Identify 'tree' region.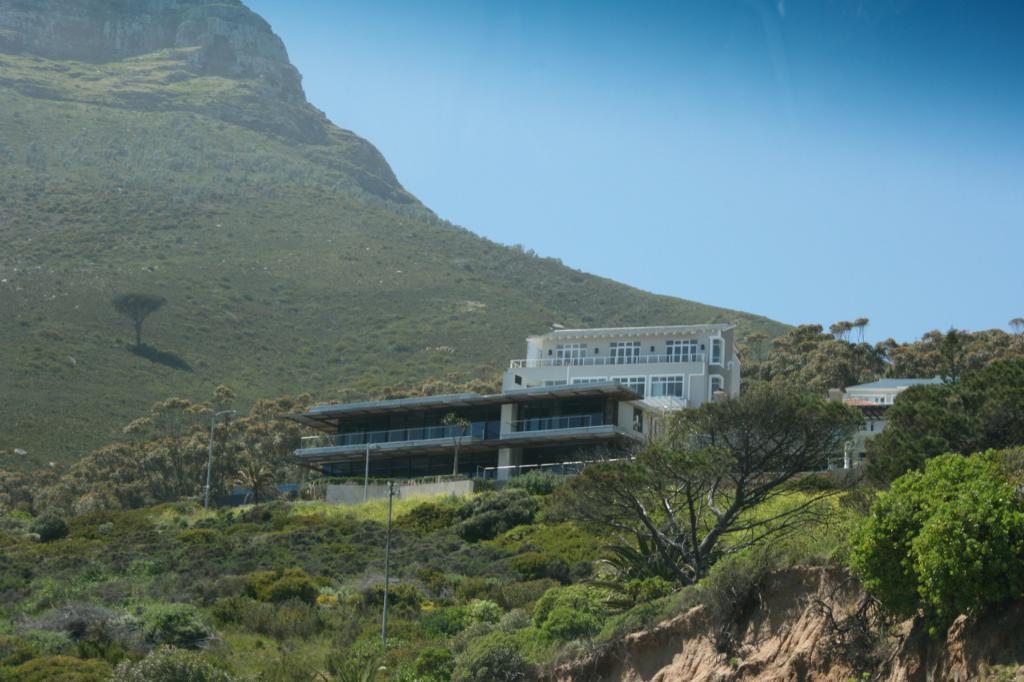
Region: bbox(865, 360, 1020, 490).
